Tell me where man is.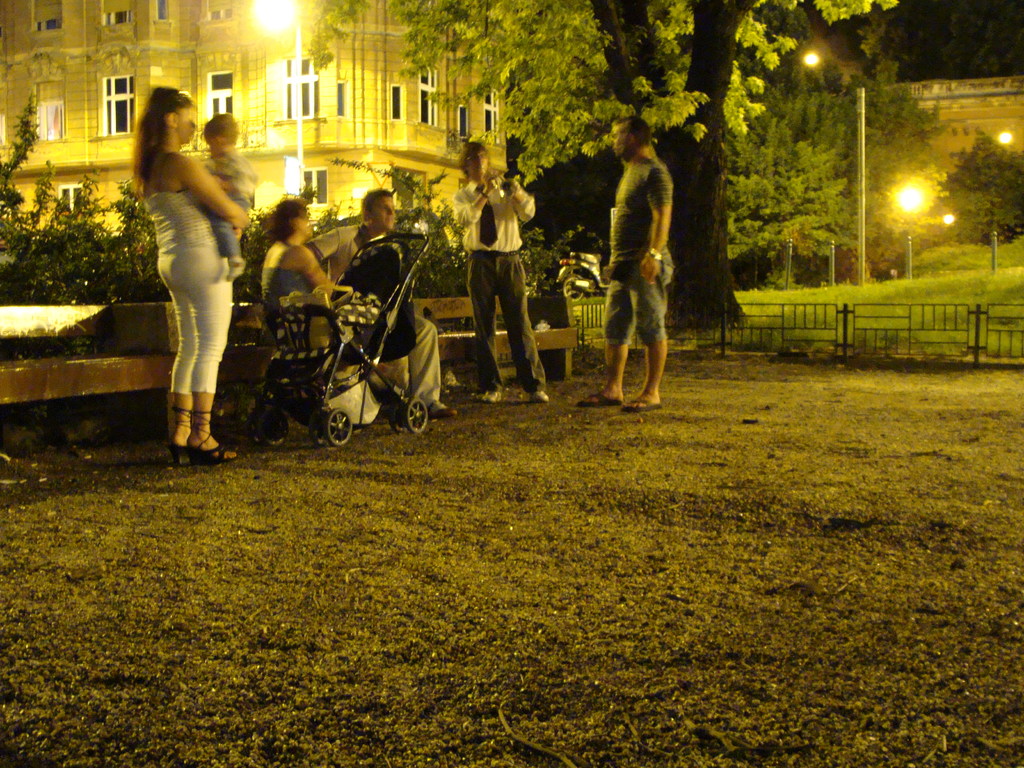
man is at [x1=598, y1=113, x2=682, y2=417].
